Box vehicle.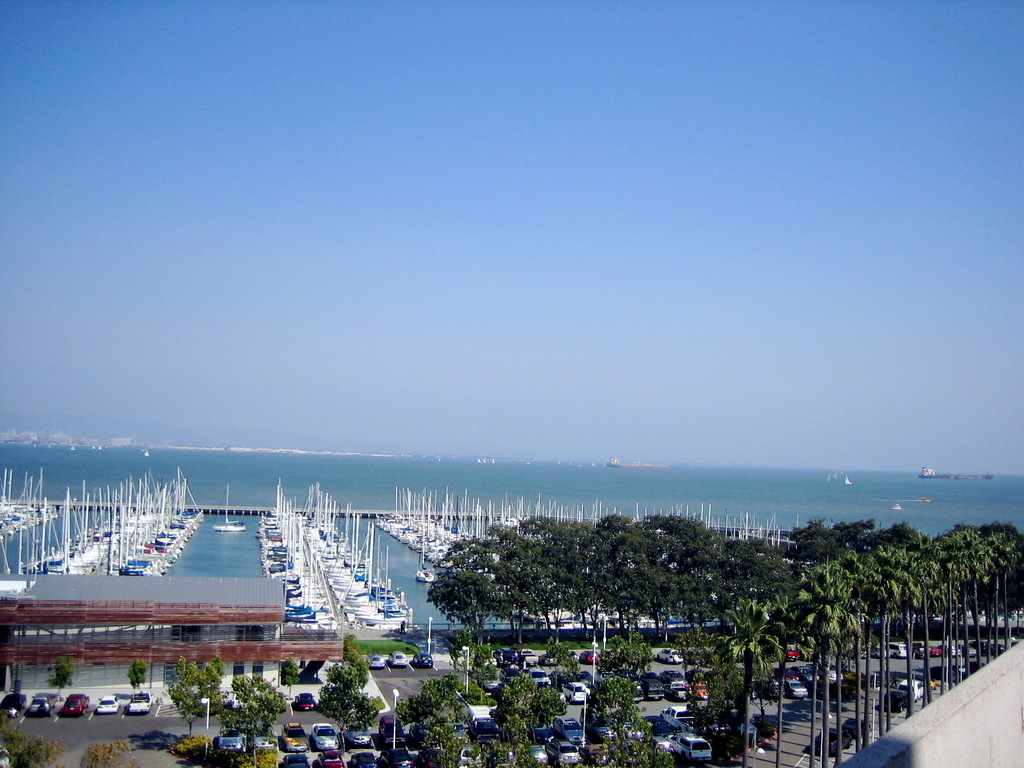
bbox=[833, 474, 837, 481].
